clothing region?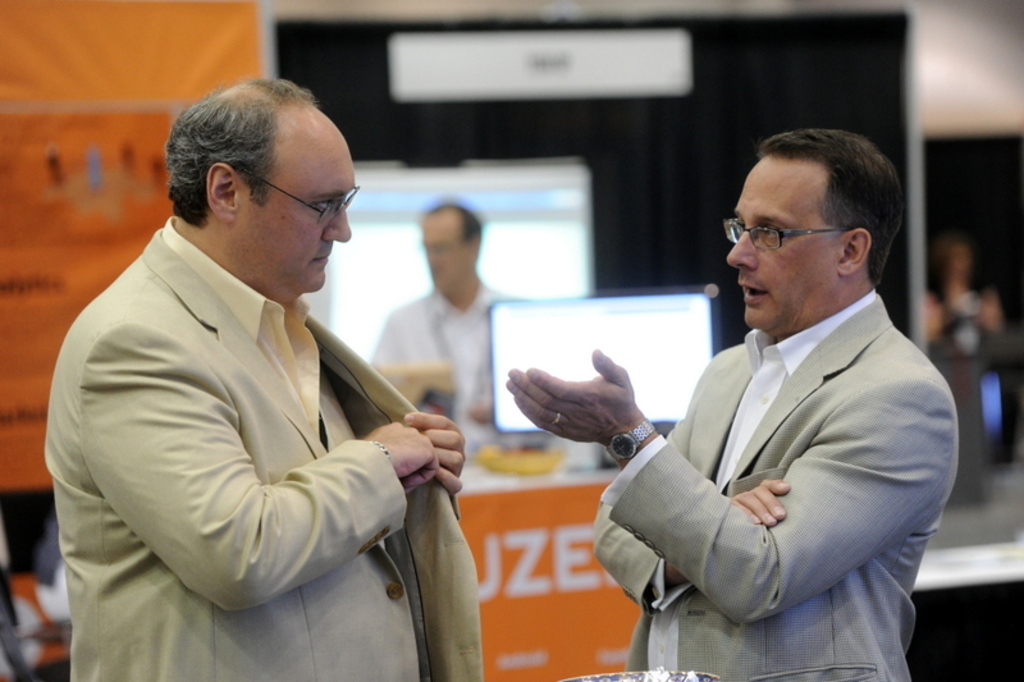
[x1=358, y1=290, x2=513, y2=440]
